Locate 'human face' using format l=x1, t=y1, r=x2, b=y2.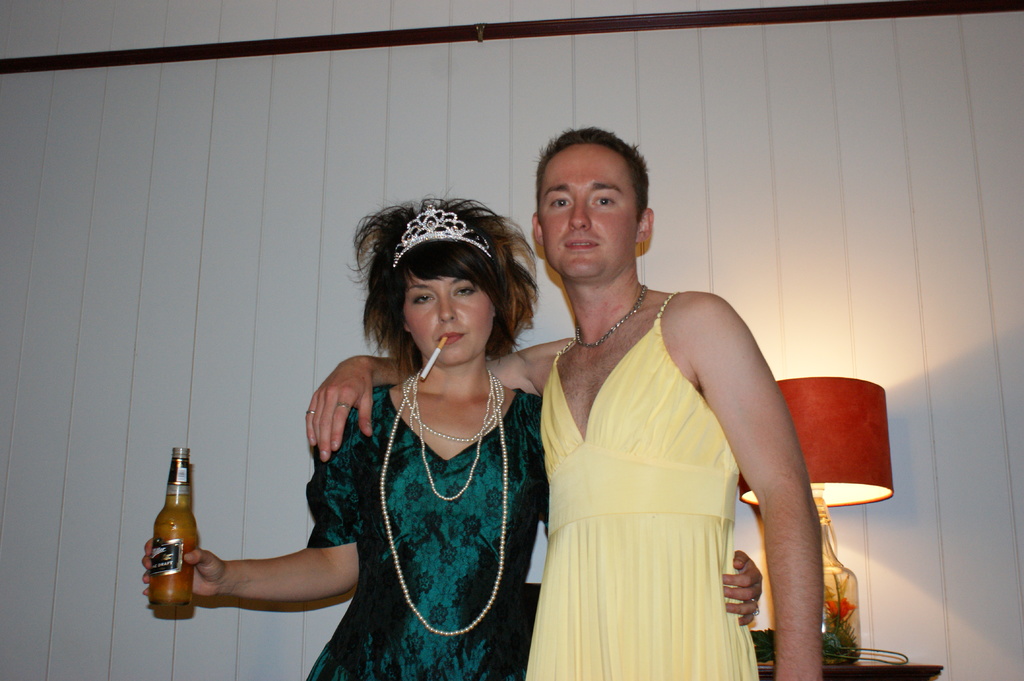
l=529, t=138, r=637, b=285.
